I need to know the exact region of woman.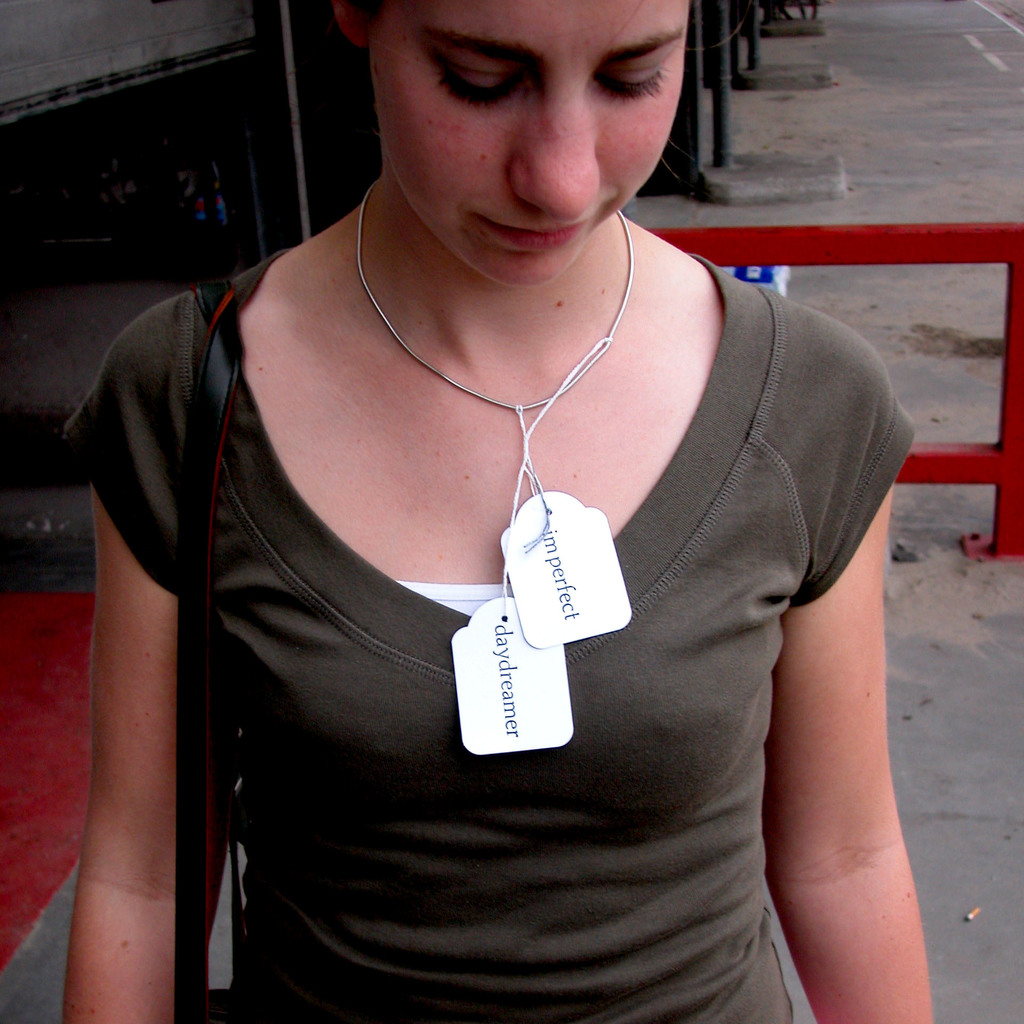
Region: x1=63 y1=0 x2=936 y2=998.
